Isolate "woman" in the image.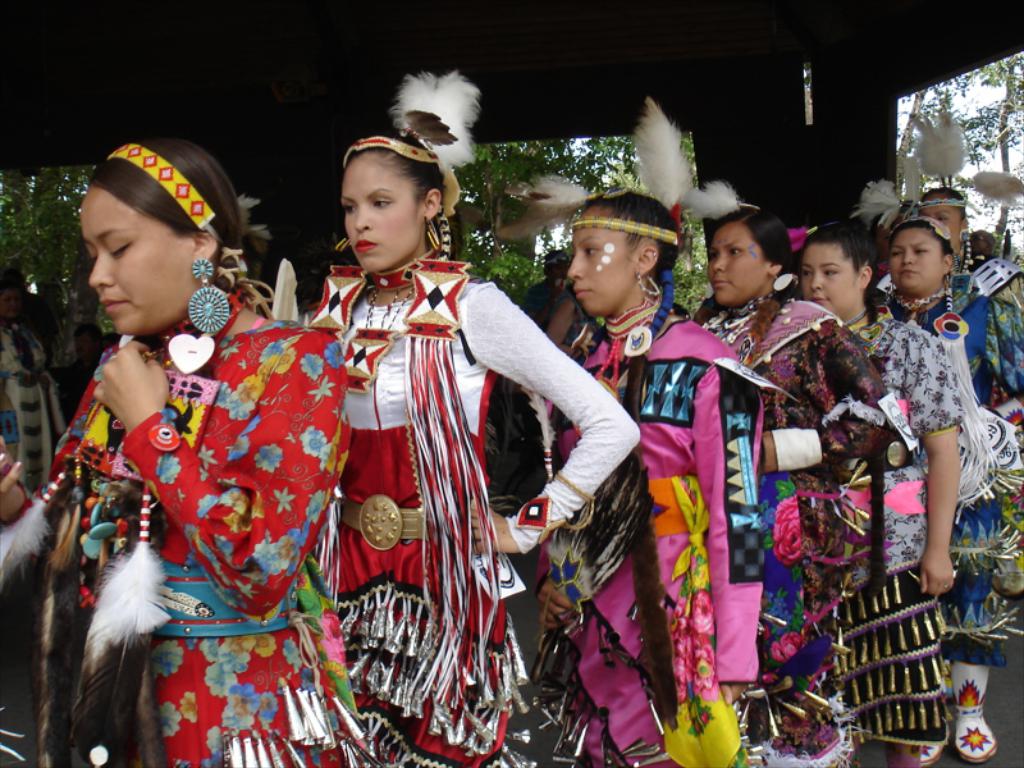
Isolated region: (x1=695, y1=175, x2=874, y2=767).
